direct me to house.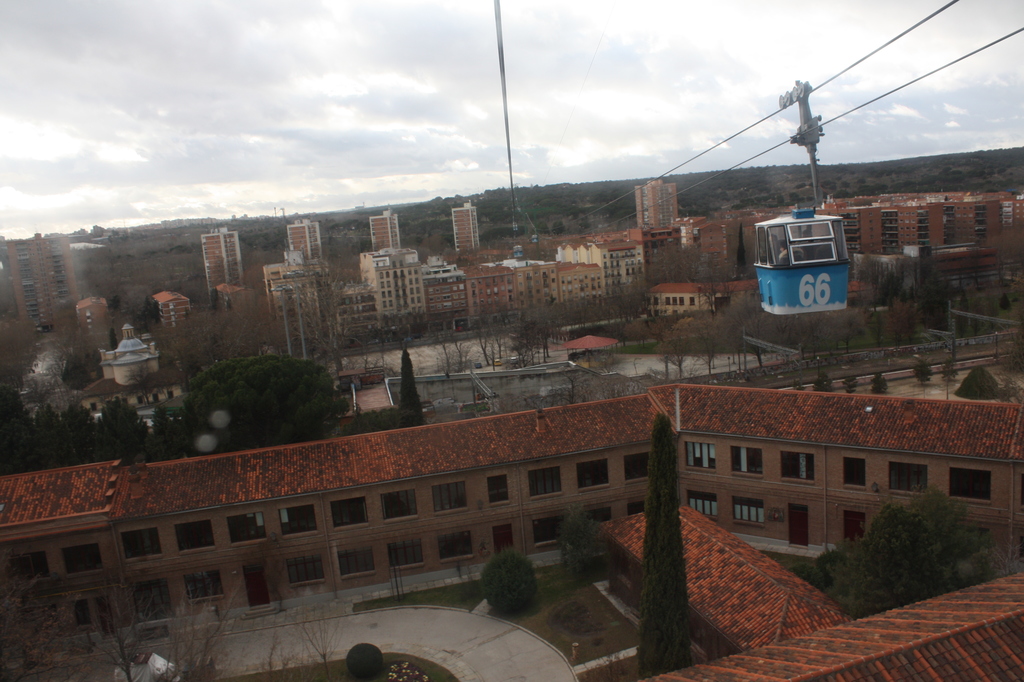
Direction: {"x1": 418, "y1": 198, "x2": 523, "y2": 325}.
